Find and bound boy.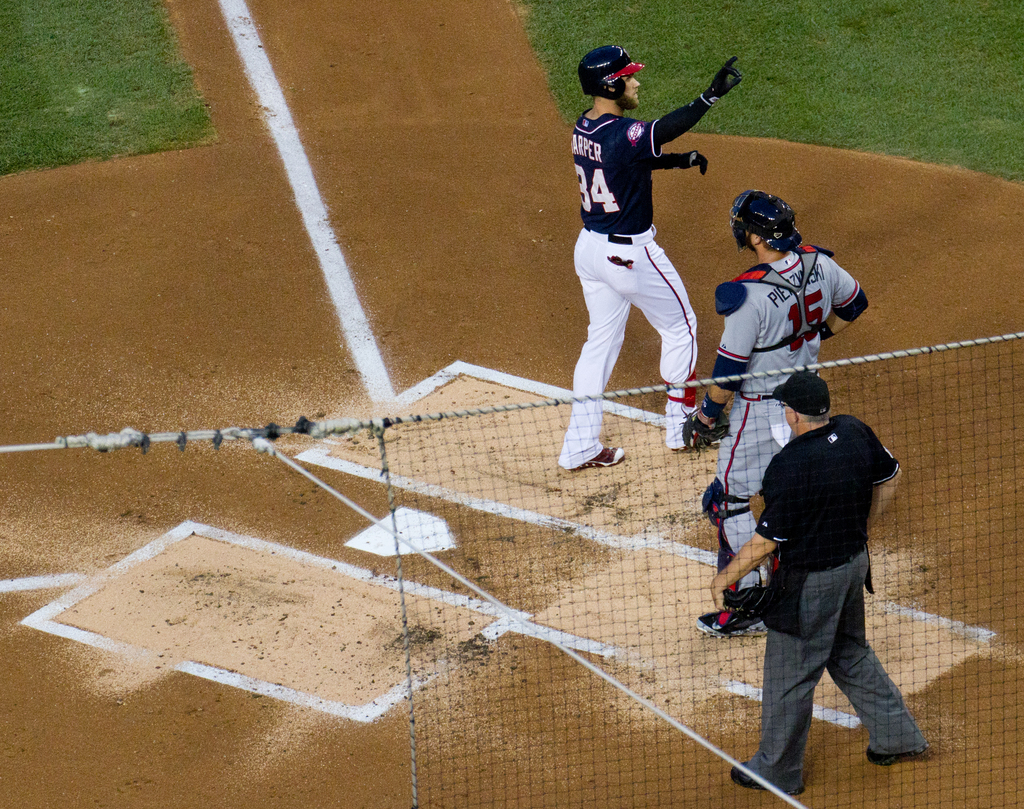
Bound: 559,38,744,468.
